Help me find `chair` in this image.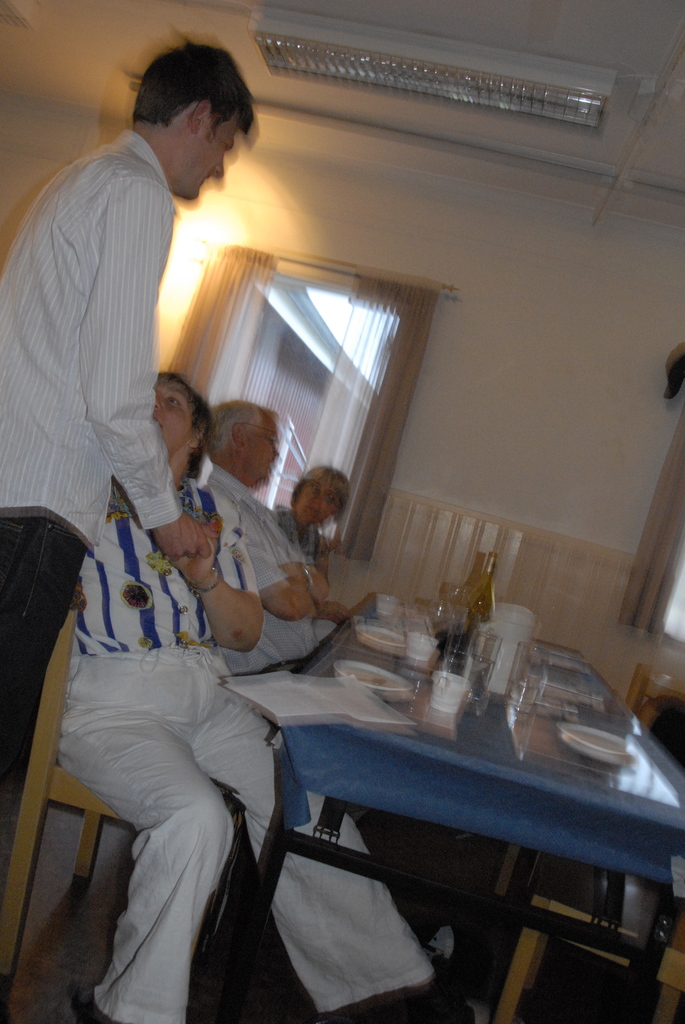
Found it: BBox(485, 842, 684, 1015).
